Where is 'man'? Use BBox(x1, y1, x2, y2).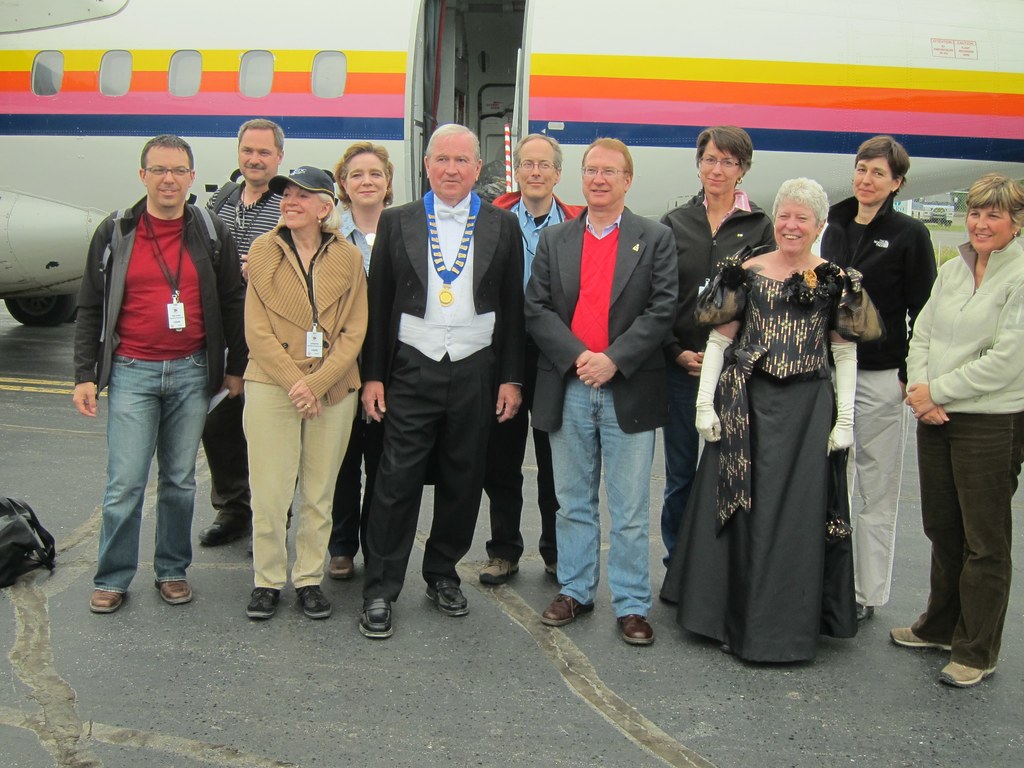
BBox(484, 137, 572, 586).
